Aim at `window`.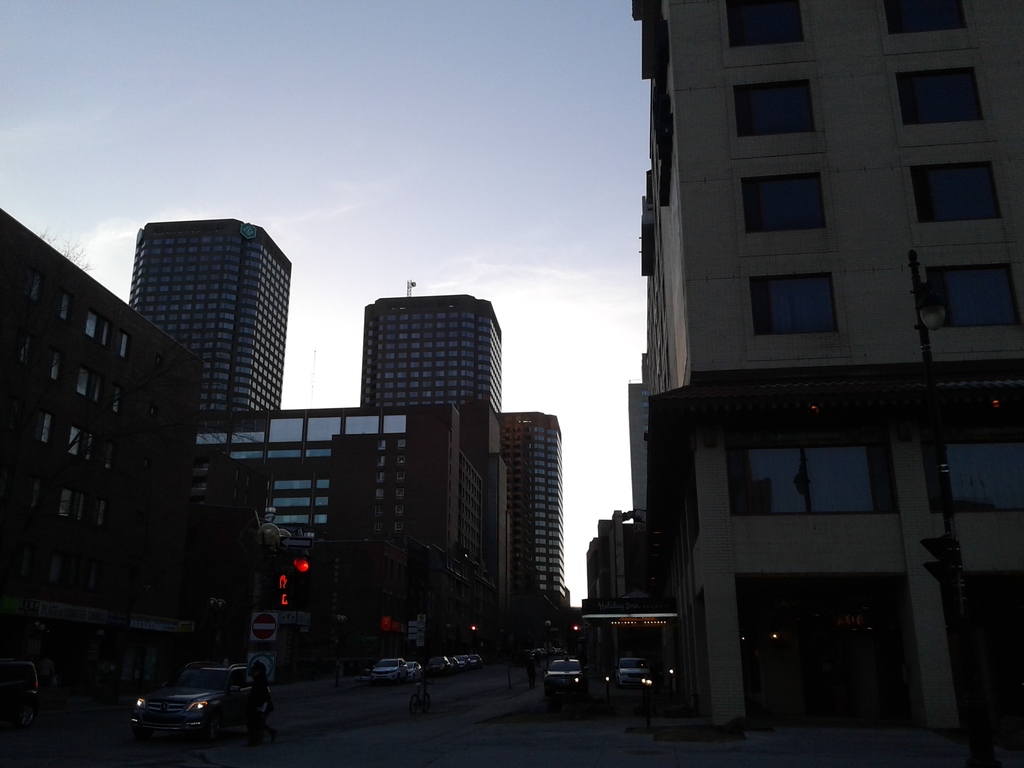
Aimed at bbox=(397, 442, 406, 450).
